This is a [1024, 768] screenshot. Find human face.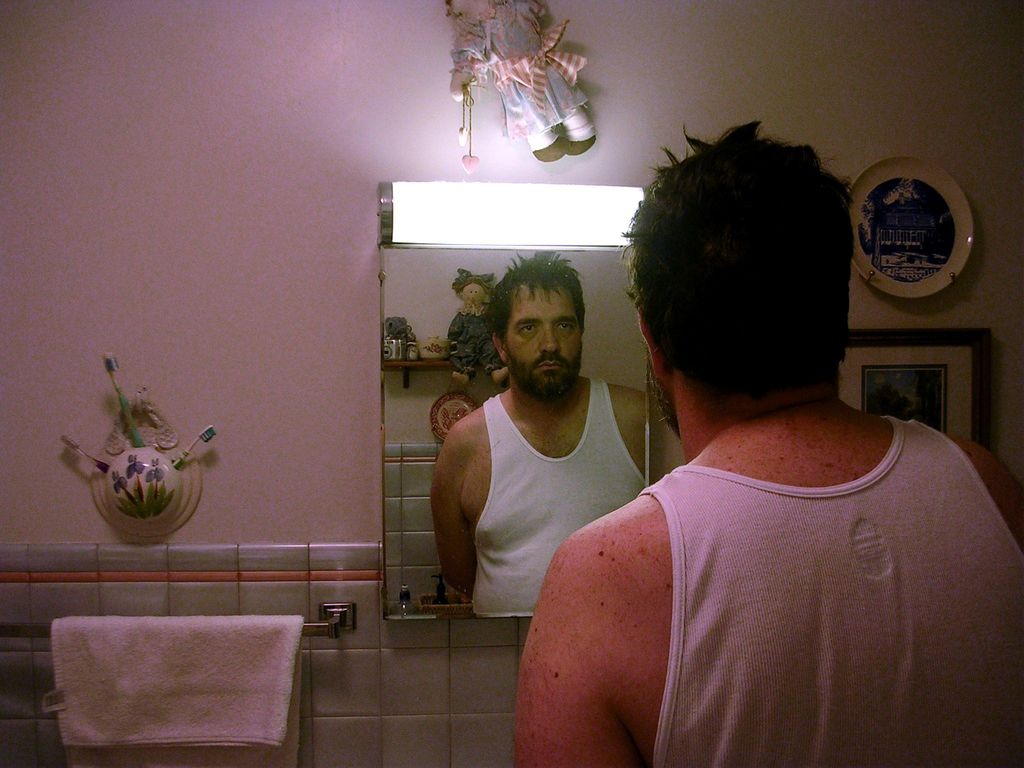
Bounding box: bbox=[511, 284, 586, 385].
